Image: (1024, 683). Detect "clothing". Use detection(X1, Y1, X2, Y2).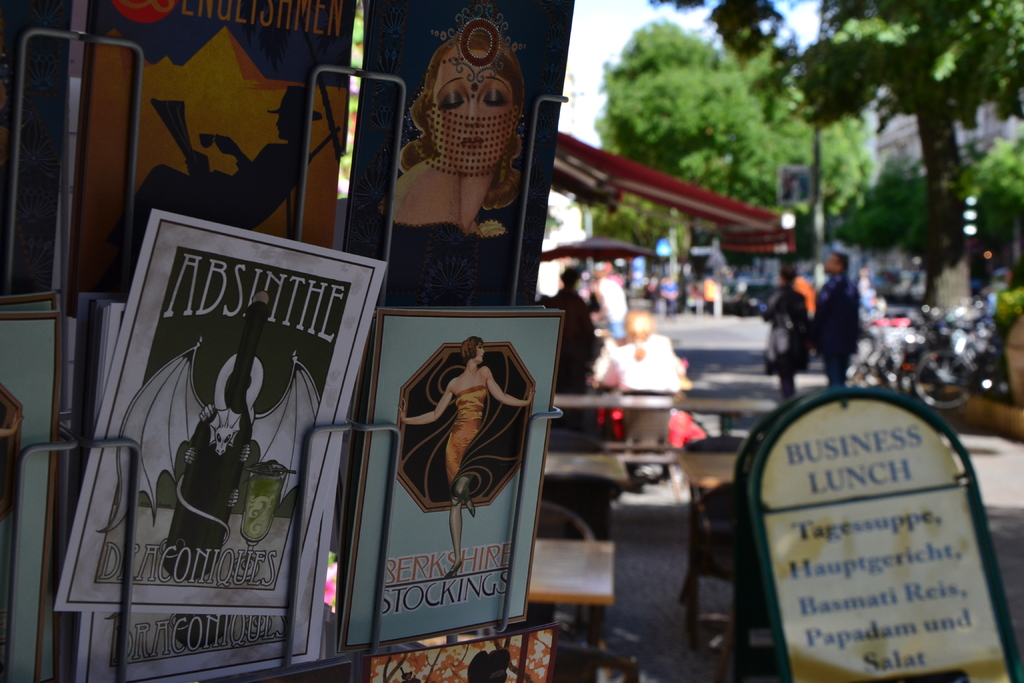
detection(593, 277, 630, 334).
